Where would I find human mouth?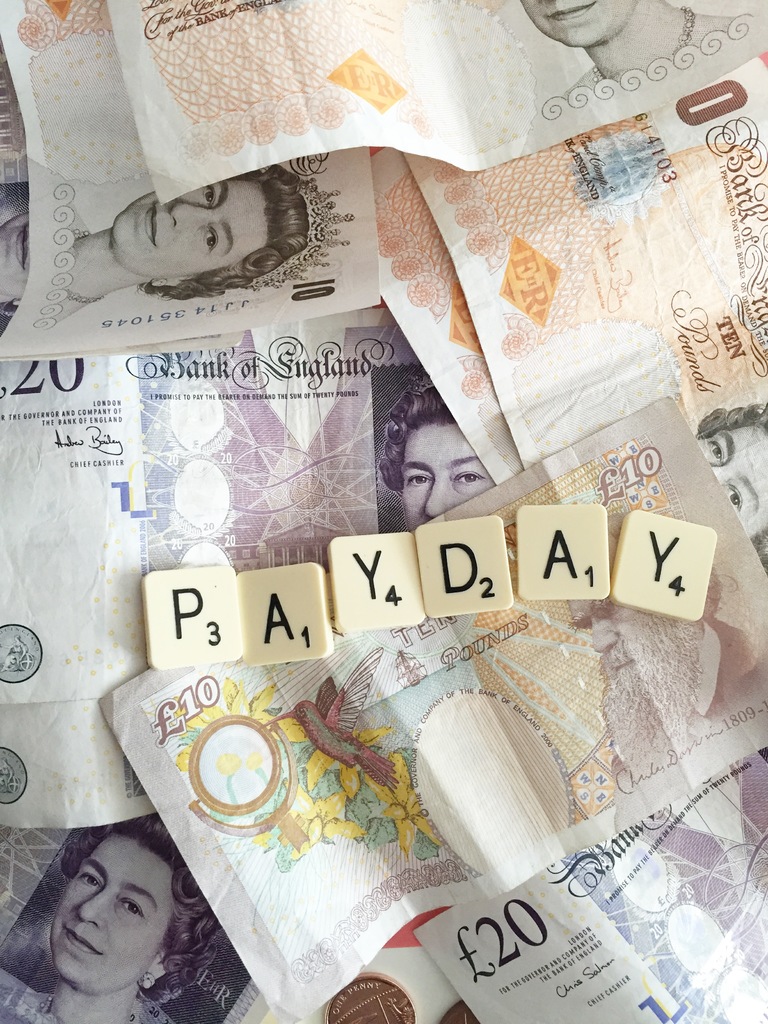
At (611, 657, 637, 674).
